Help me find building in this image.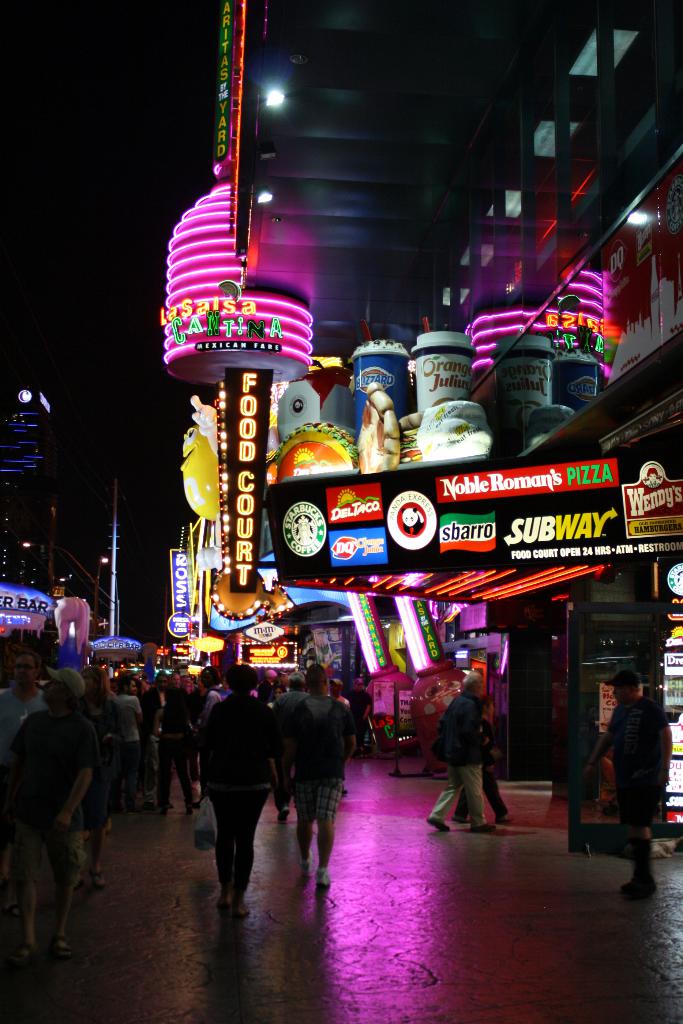
Found it: (x1=163, y1=0, x2=682, y2=851).
